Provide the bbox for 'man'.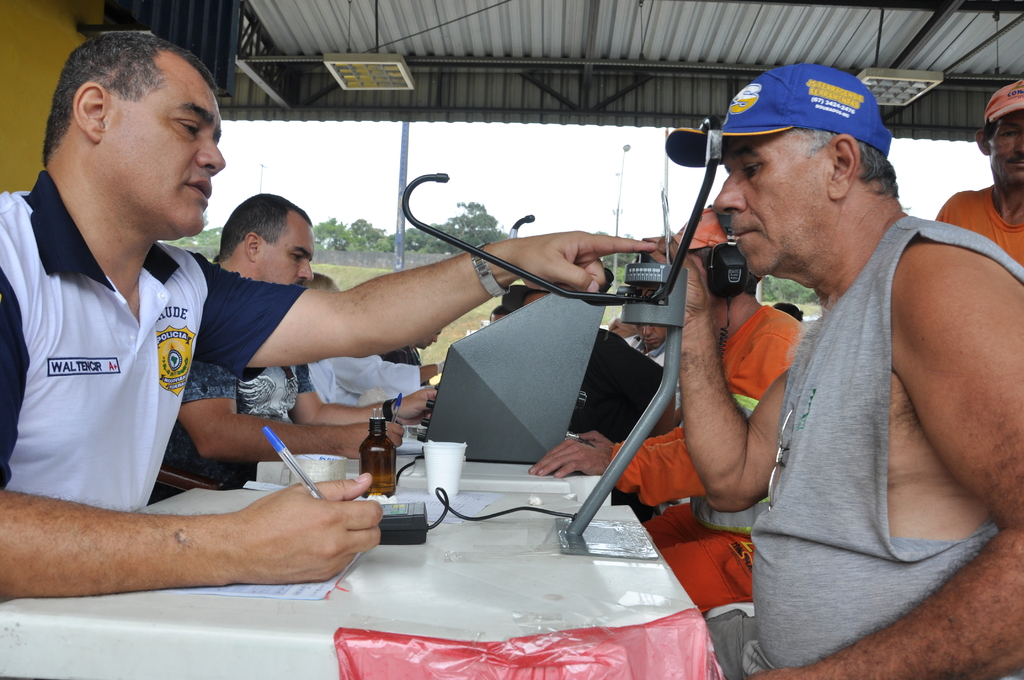
159,194,436,483.
